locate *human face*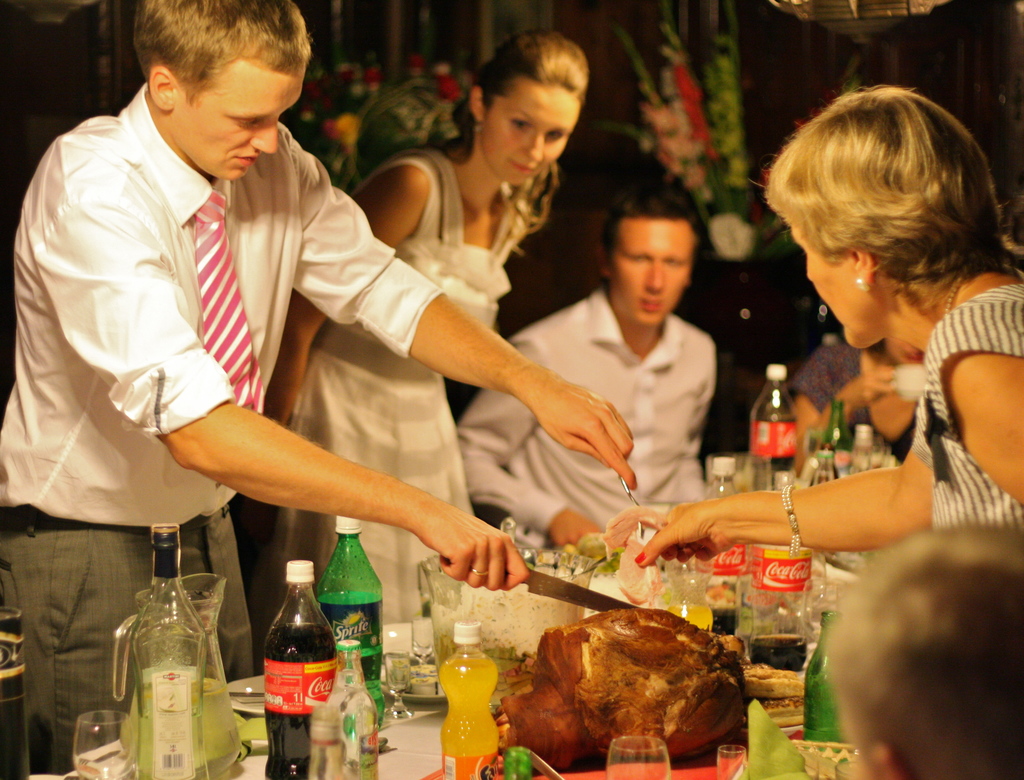
BBox(176, 55, 303, 182)
